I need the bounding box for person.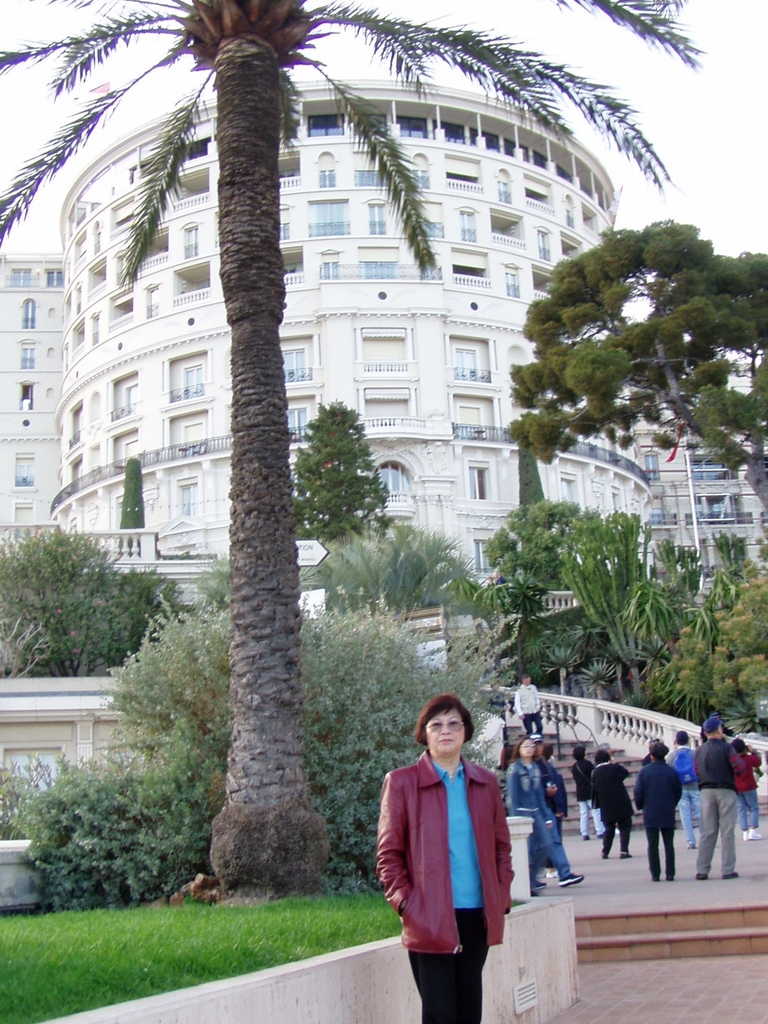
Here it is: (633, 734, 677, 881).
